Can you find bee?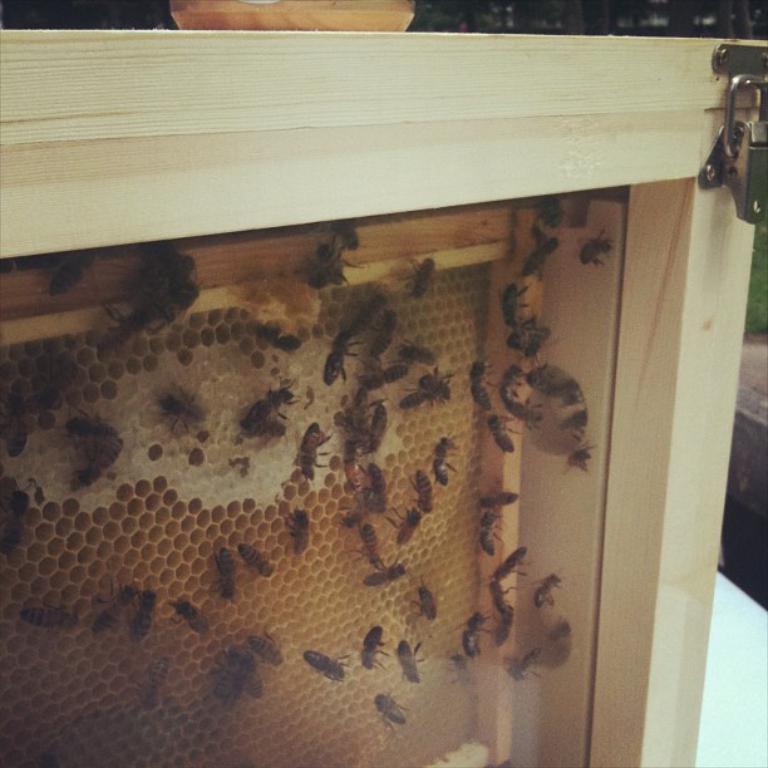
Yes, bounding box: 402:472:430:506.
